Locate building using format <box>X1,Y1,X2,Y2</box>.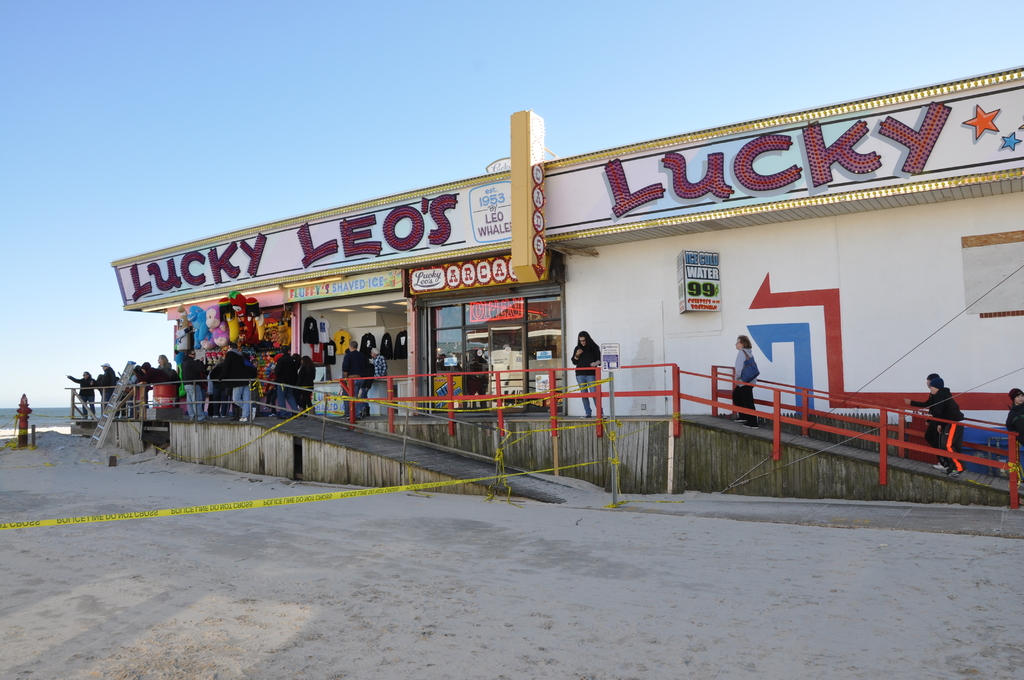
<box>113,63,1023,451</box>.
